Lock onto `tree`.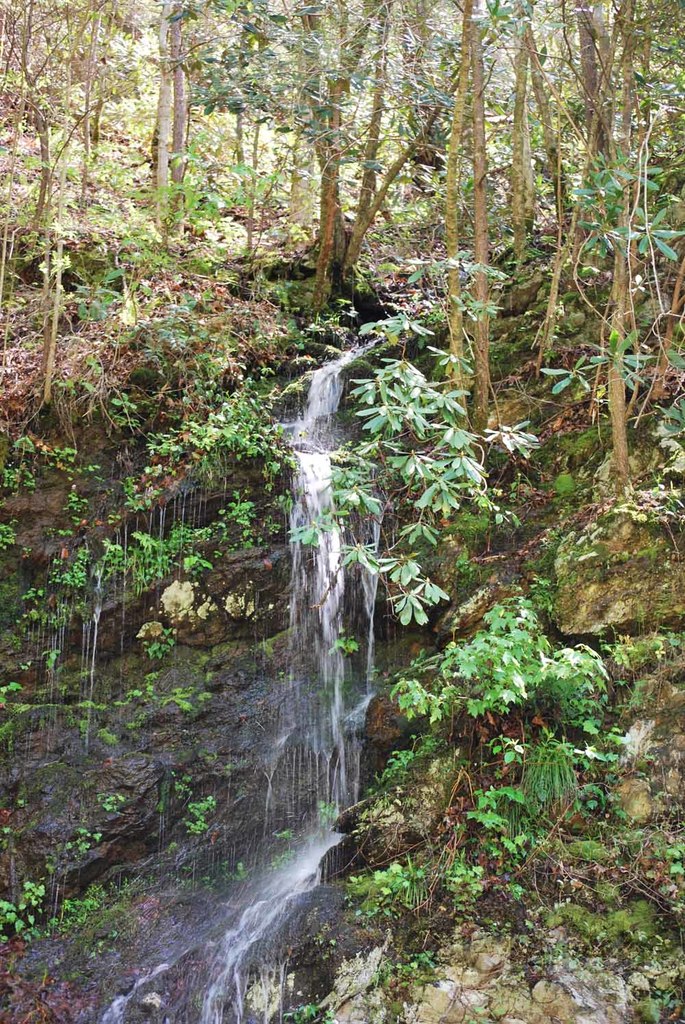
Locked: [0,0,107,243].
